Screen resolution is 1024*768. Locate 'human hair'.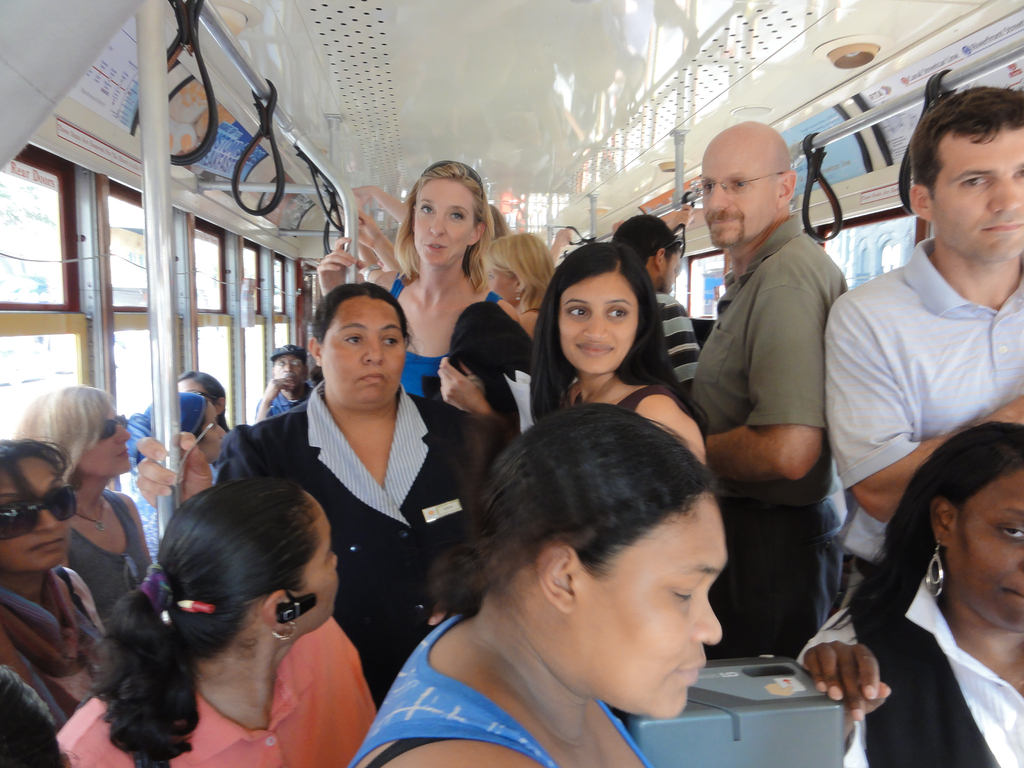
box=[173, 371, 232, 431].
